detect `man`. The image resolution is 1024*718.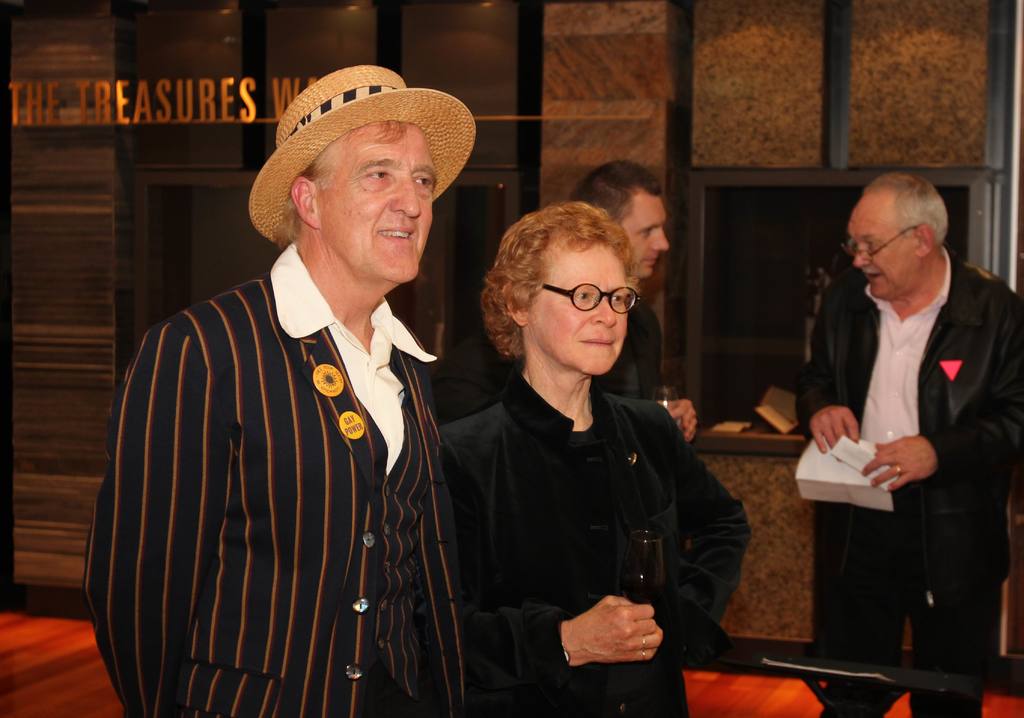
(left=564, top=159, right=707, bottom=451).
